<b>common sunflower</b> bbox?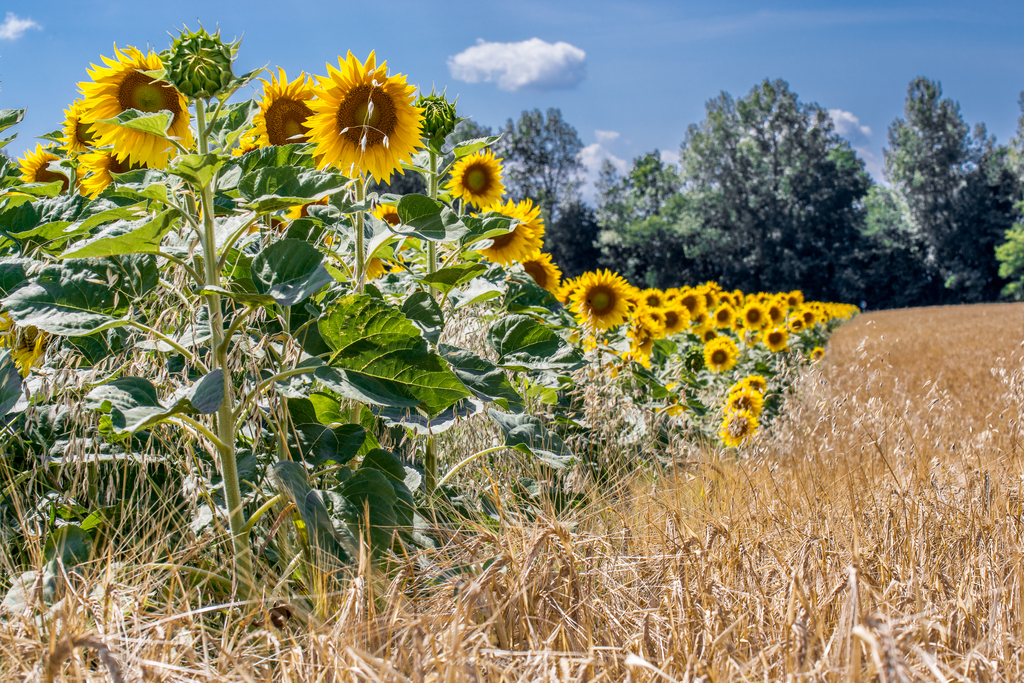
box(73, 142, 135, 195)
